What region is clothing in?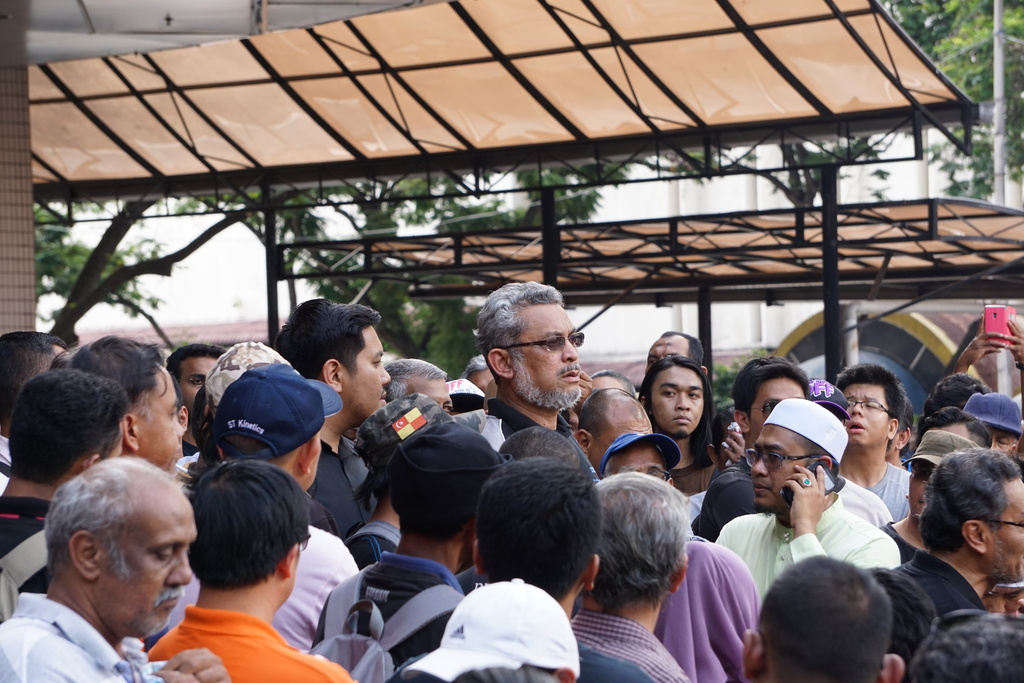
349:514:394:567.
